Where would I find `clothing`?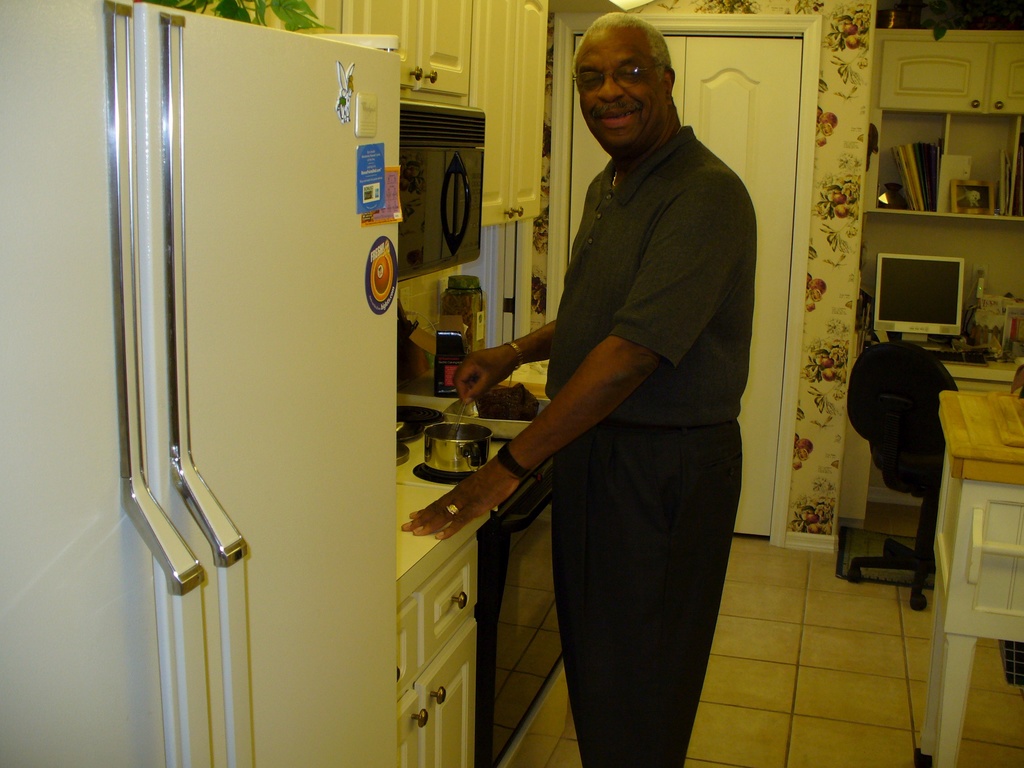
At {"left": 460, "top": 45, "right": 746, "bottom": 767}.
